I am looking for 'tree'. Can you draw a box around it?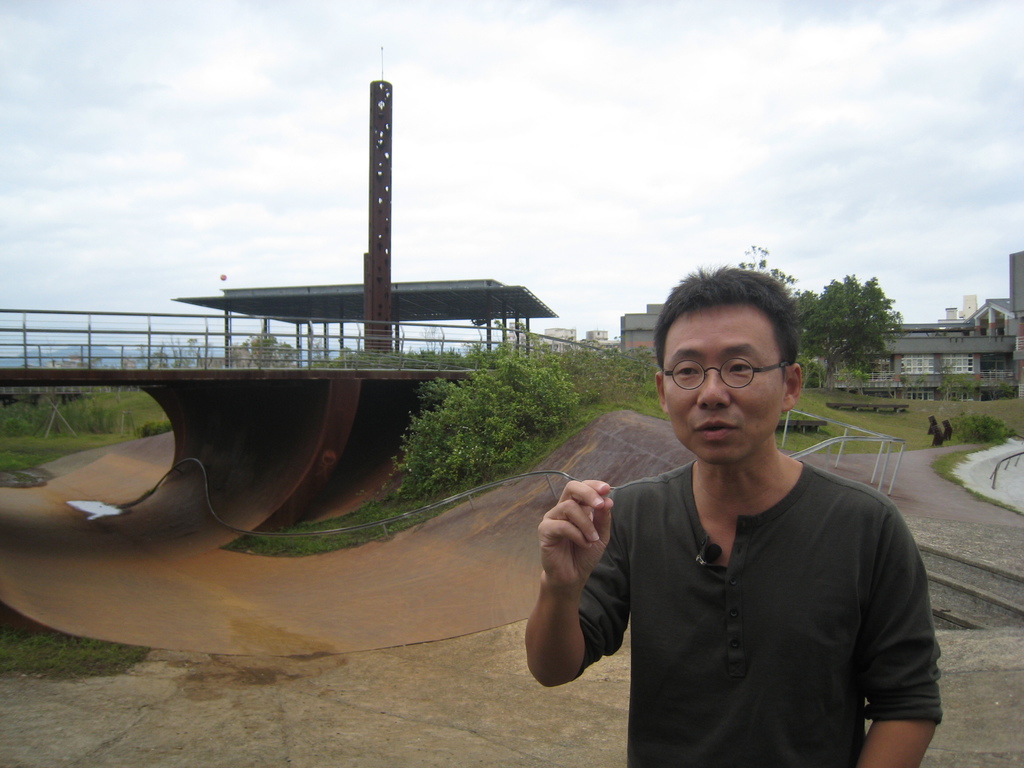
Sure, the bounding box is left=275, top=342, right=296, bottom=364.
